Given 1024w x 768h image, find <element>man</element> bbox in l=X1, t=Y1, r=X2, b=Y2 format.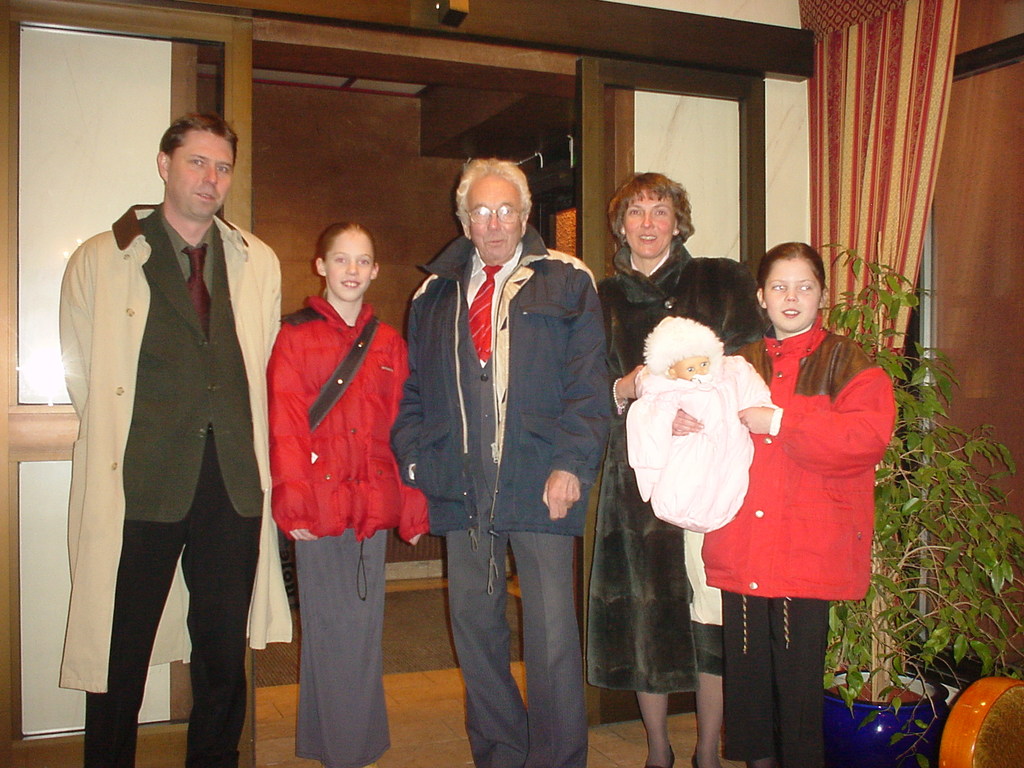
l=392, t=155, r=614, b=765.
